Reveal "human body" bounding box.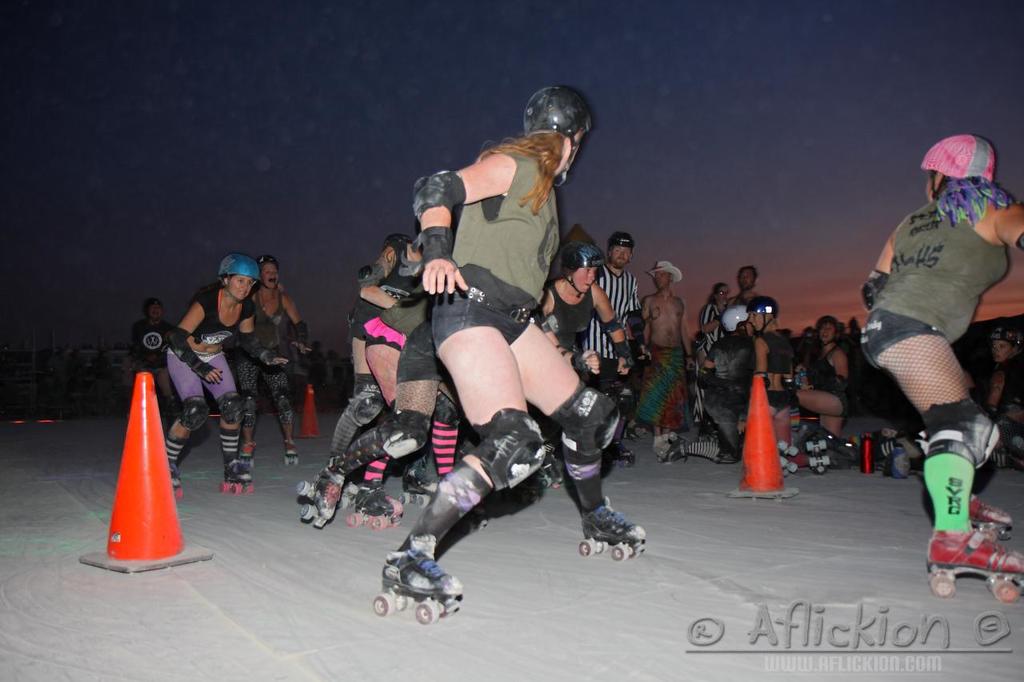
Revealed: (left=584, top=226, right=631, bottom=381).
